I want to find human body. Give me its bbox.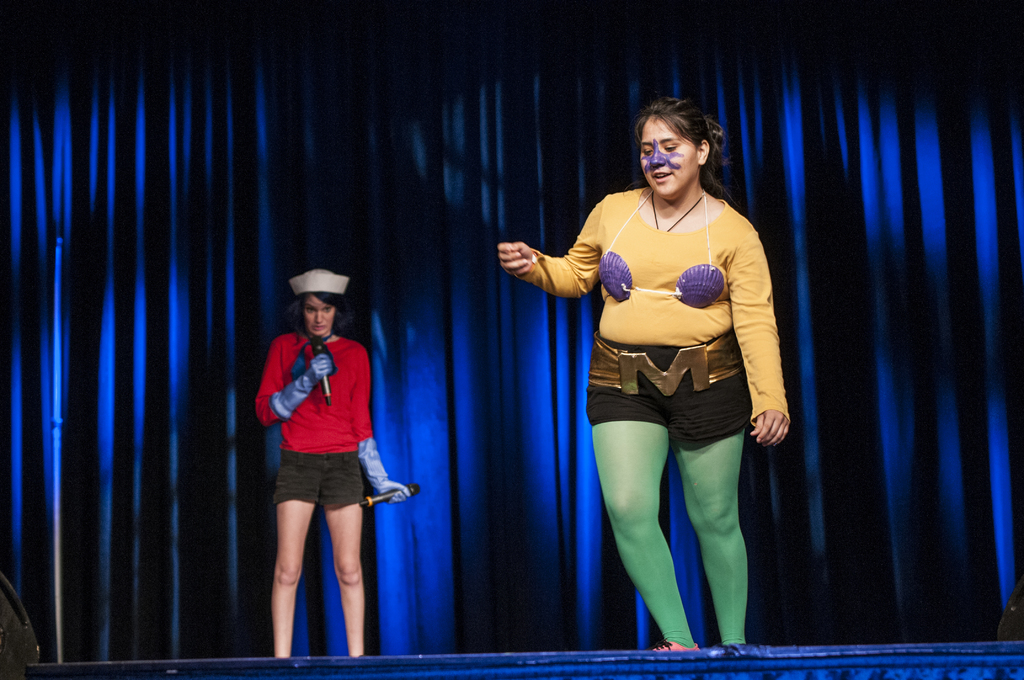
BBox(527, 95, 806, 665).
